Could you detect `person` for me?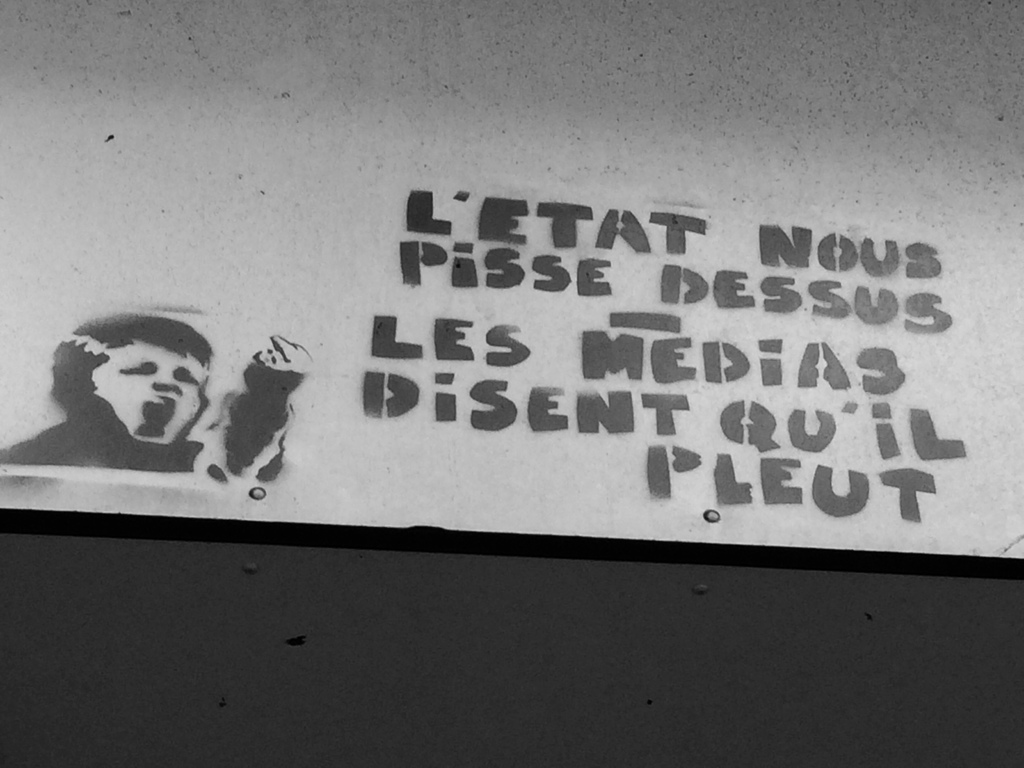
Detection result: bbox=(0, 304, 314, 489).
